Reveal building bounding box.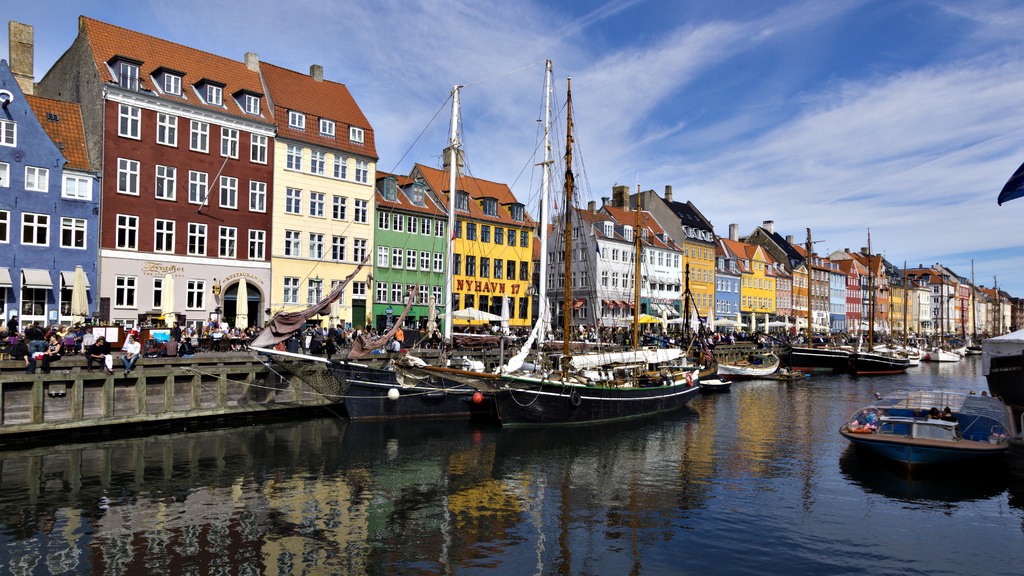
Revealed: <region>540, 186, 684, 331</region>.
